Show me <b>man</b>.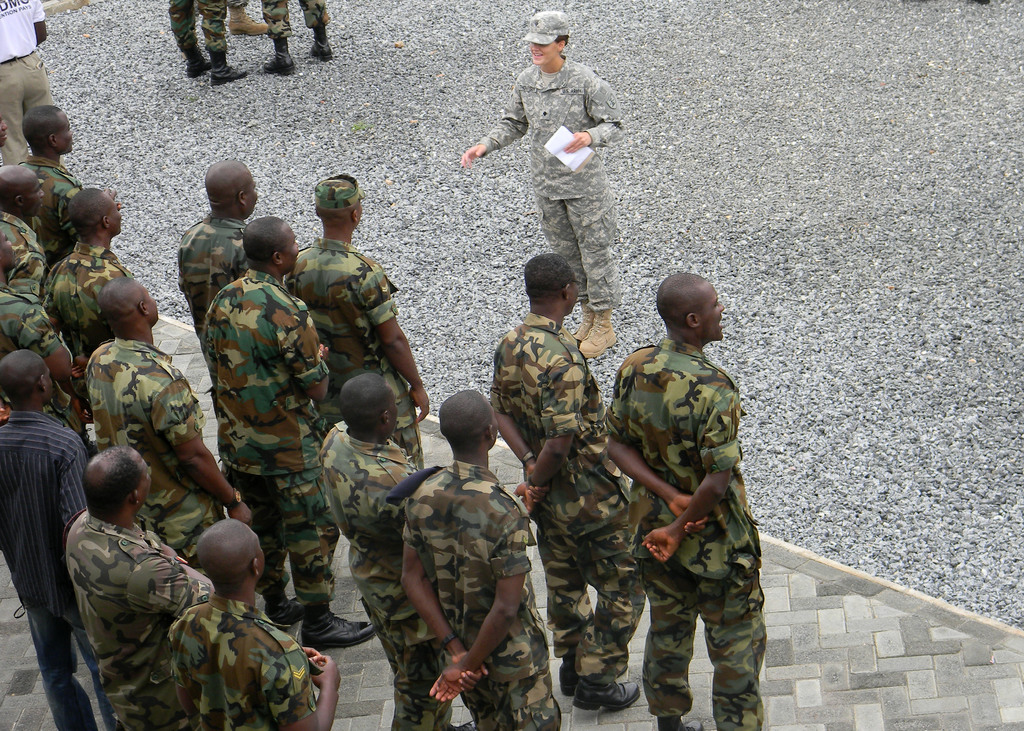
<b>man</b> is here: x1=46 y1=184 x2=132 y2=405.
